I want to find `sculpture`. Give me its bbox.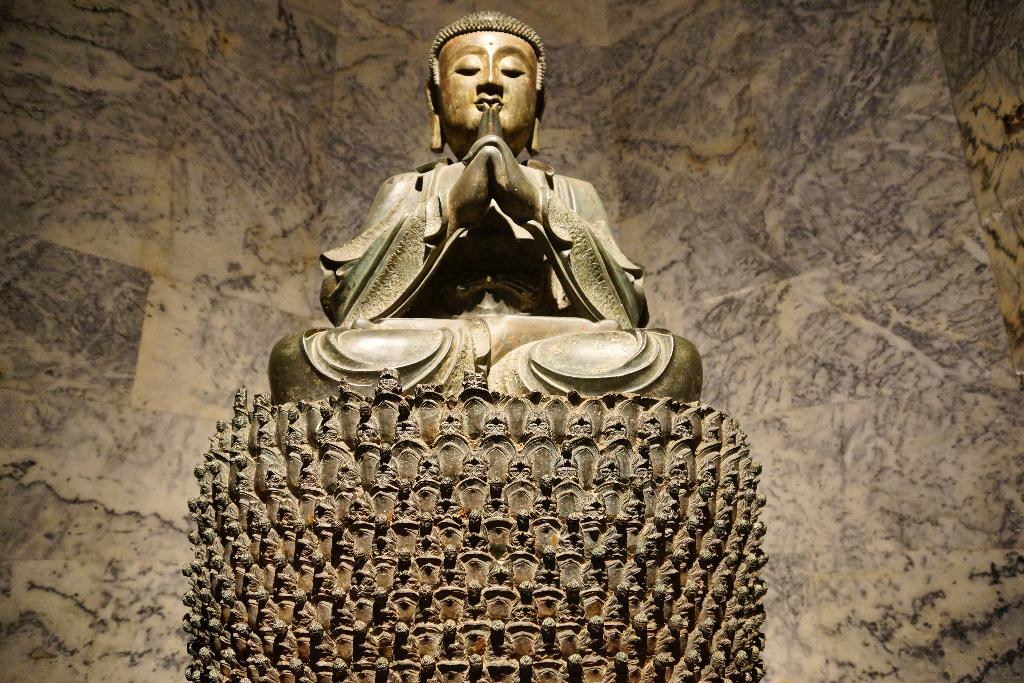
607/583/636/627.
